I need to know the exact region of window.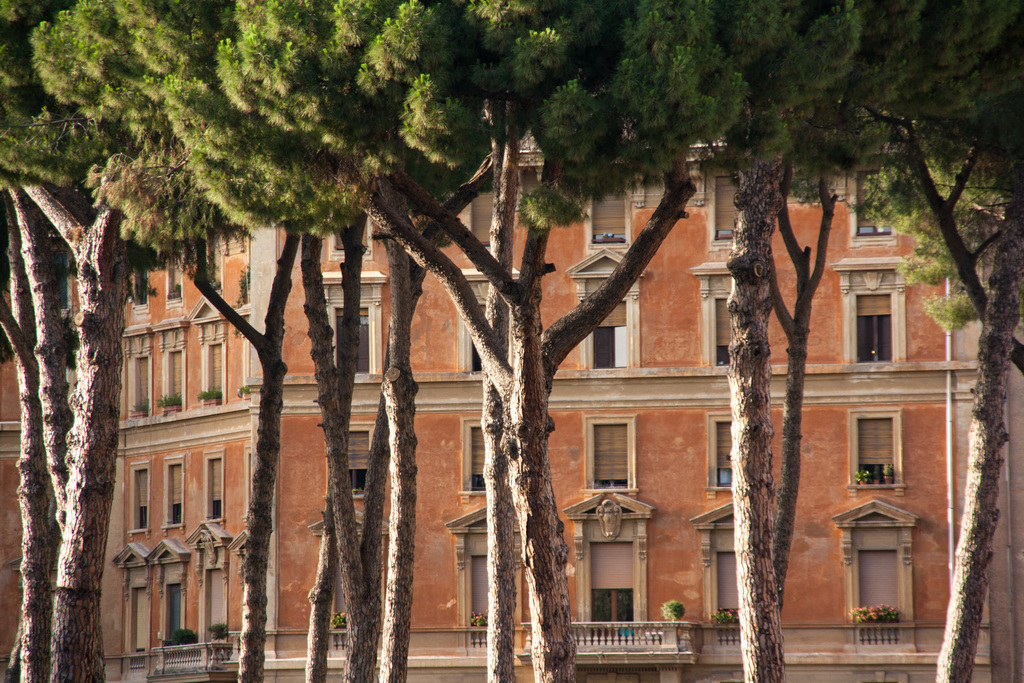
Region: (x1=131, y1=262, x2=150, y2=311).
